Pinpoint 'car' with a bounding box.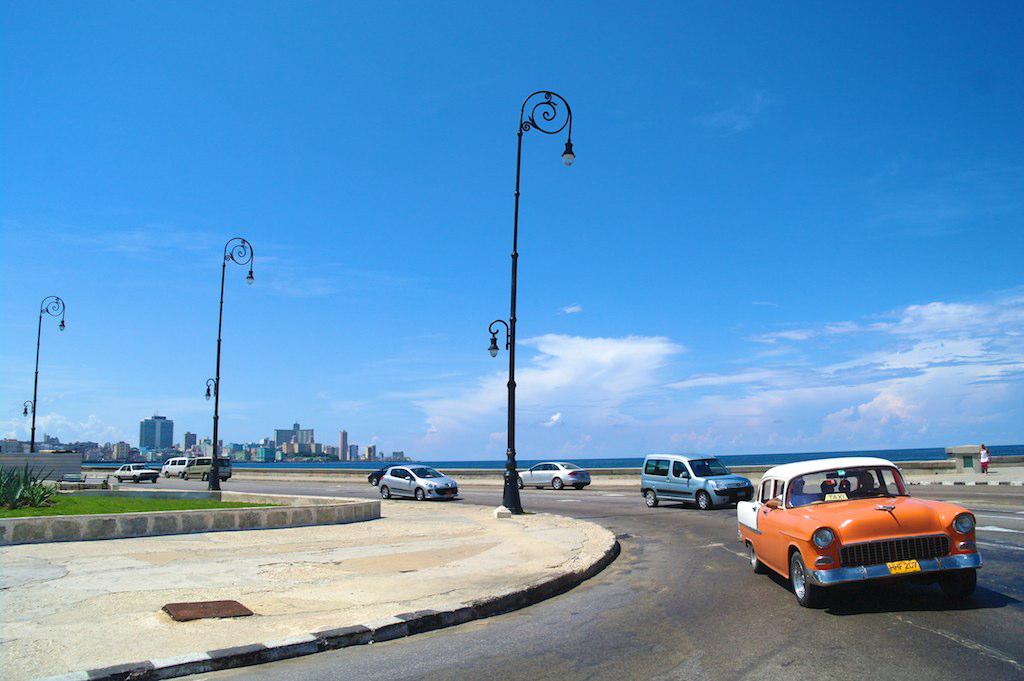
bbox=[370, 464, 401, 486].
